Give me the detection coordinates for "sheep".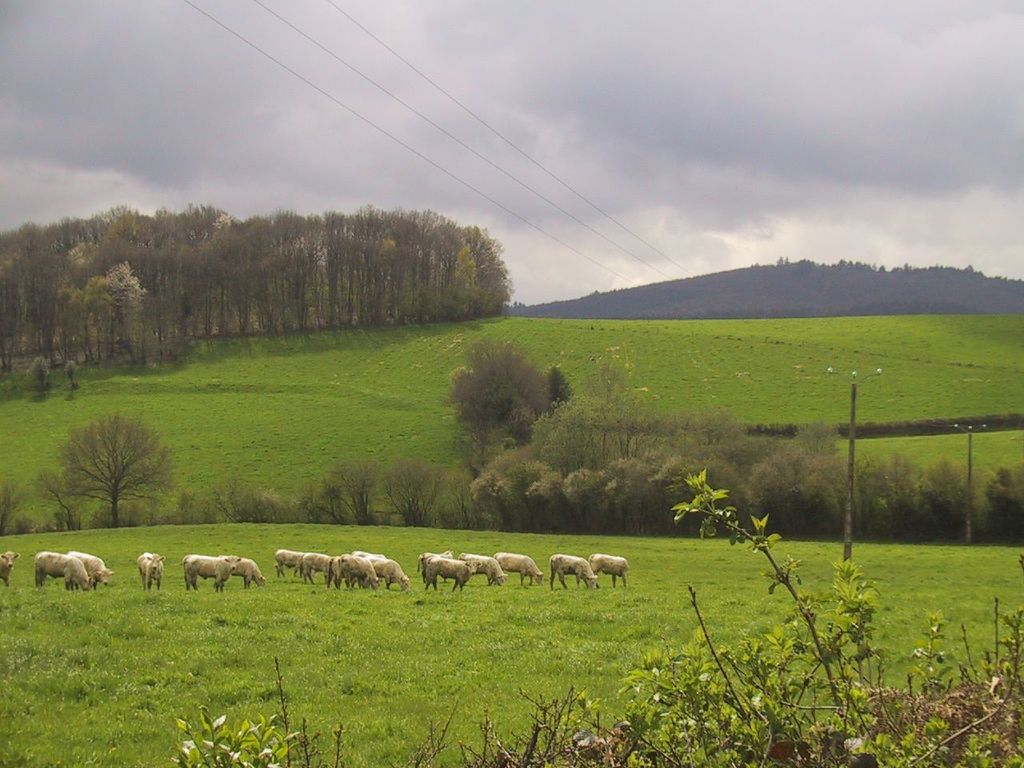
l=37, t=554, r=93, b=591.
